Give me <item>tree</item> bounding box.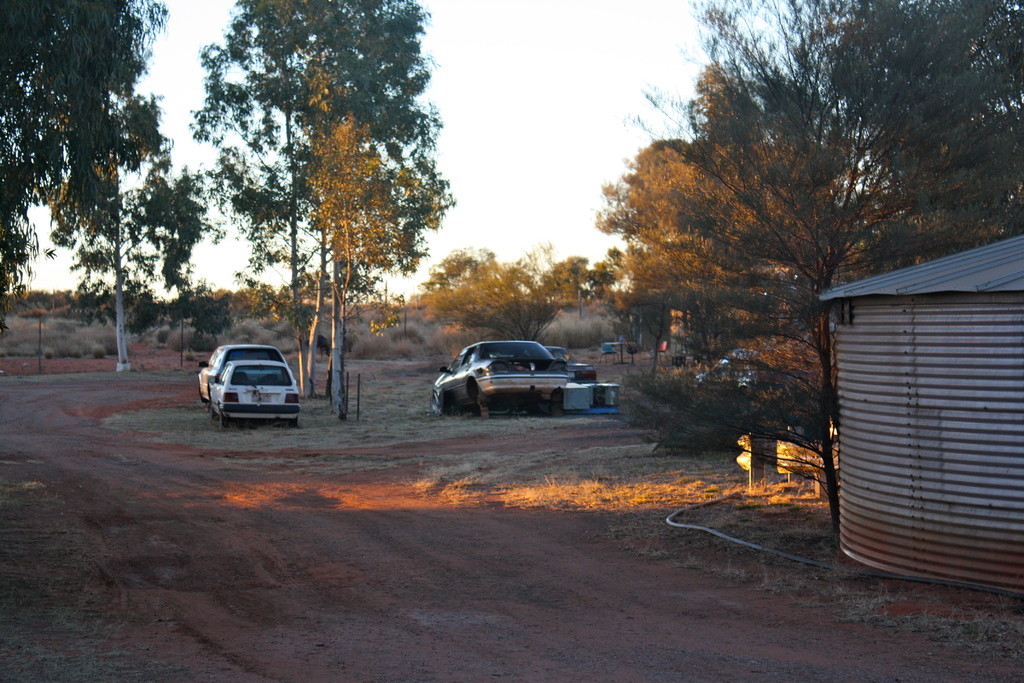
pyautogui.locateOnScreen(0, 0, 182, 315).
